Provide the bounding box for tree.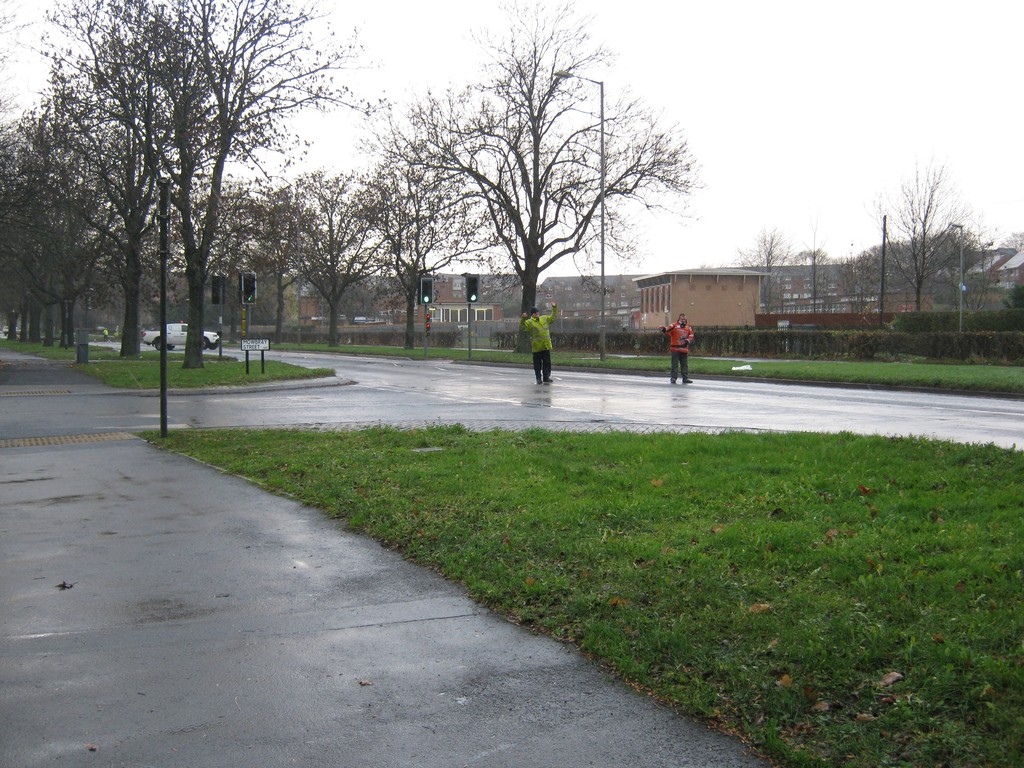
<bbox>717, 214, 799, 321</bbox>.
